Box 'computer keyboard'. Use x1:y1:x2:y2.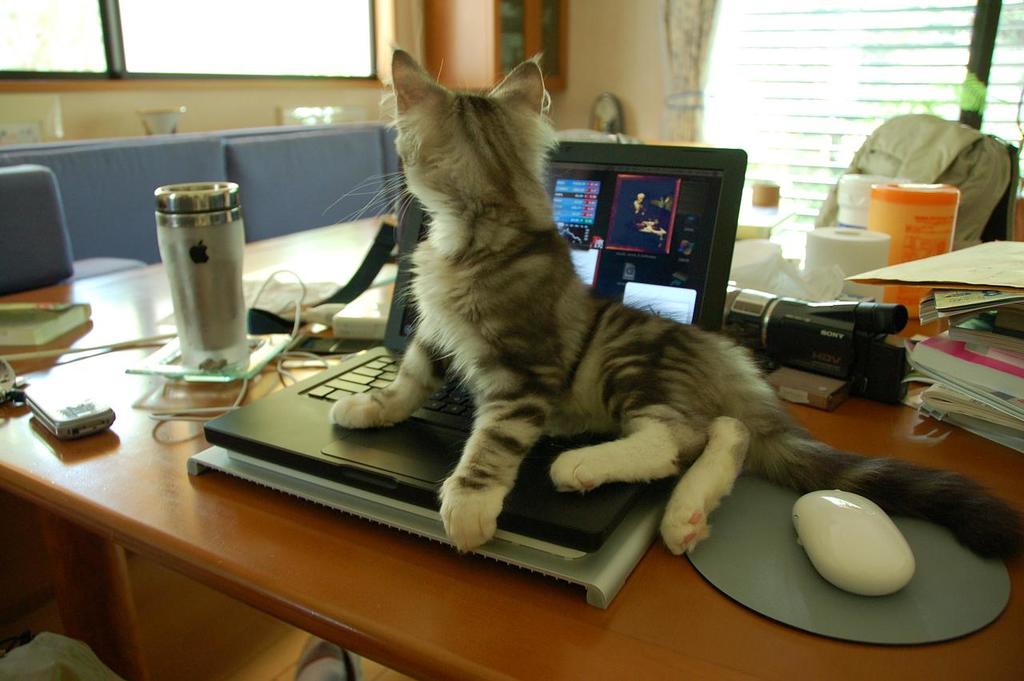
303:355:612:451.
